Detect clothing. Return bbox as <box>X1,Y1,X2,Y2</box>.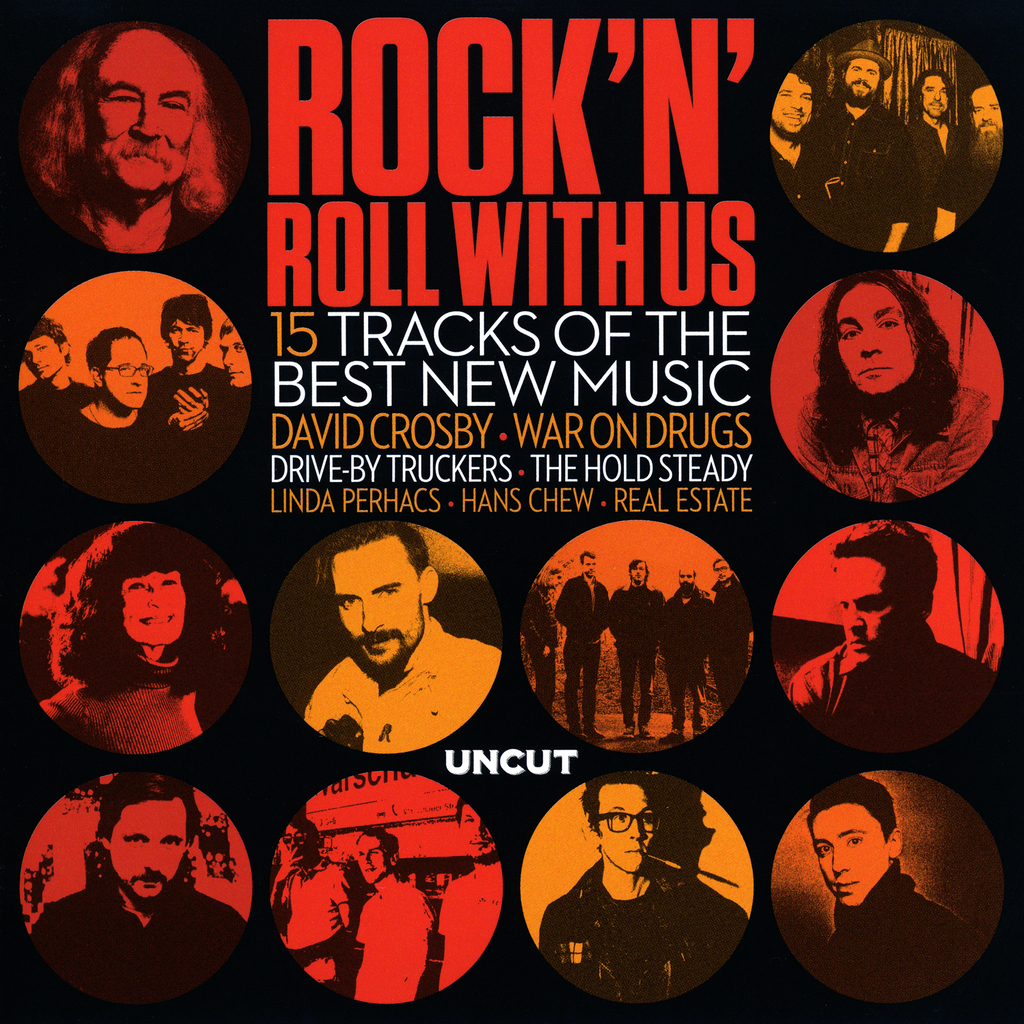
<box>26,874,246,1010</box>.
